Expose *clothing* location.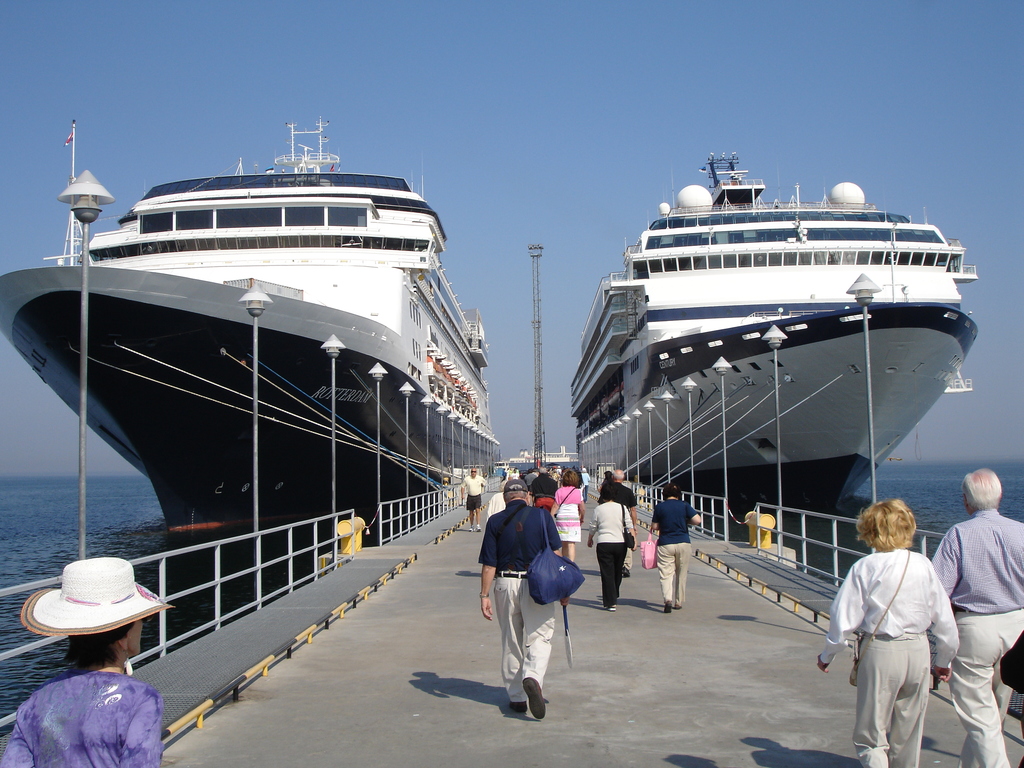
Exposed at bbox=(486, 491, 503, 520).
